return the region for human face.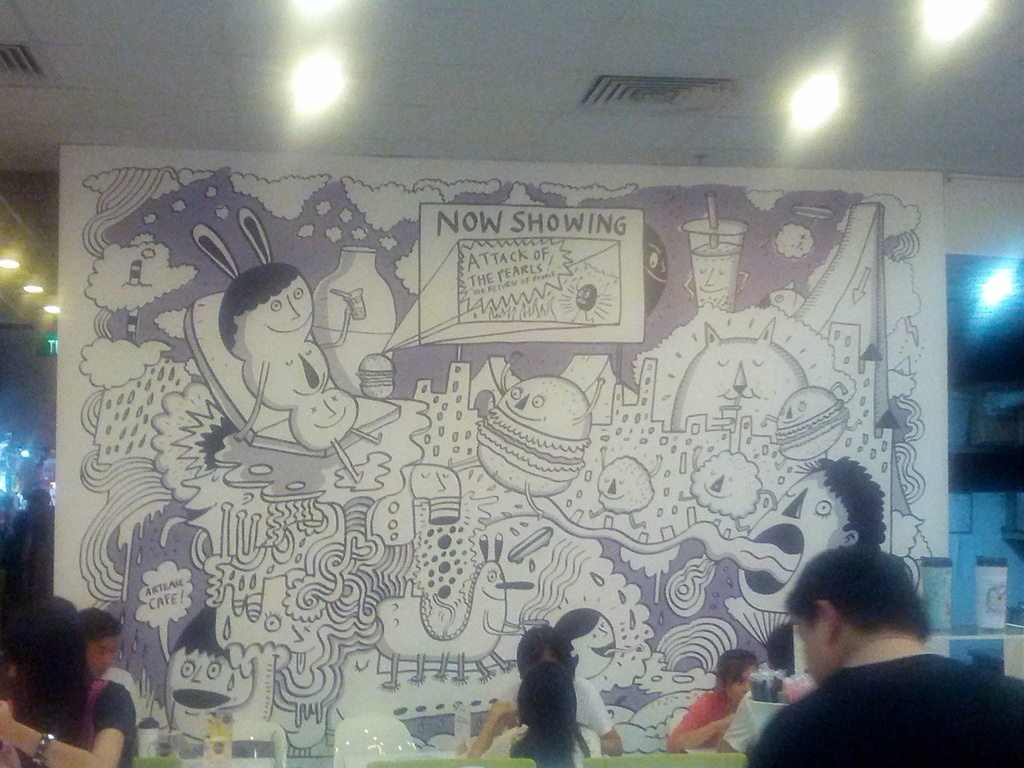
bbox(92, 641, 113, 676).
